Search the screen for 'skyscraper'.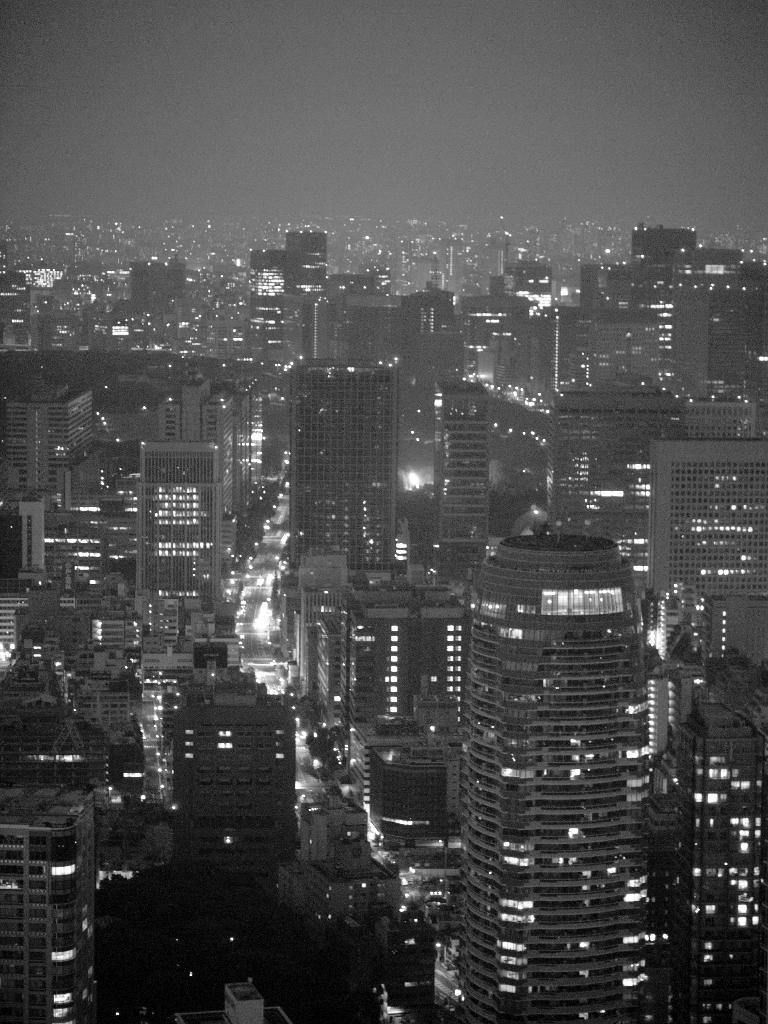
Found at bbox=[560, 394, 682, 557].
